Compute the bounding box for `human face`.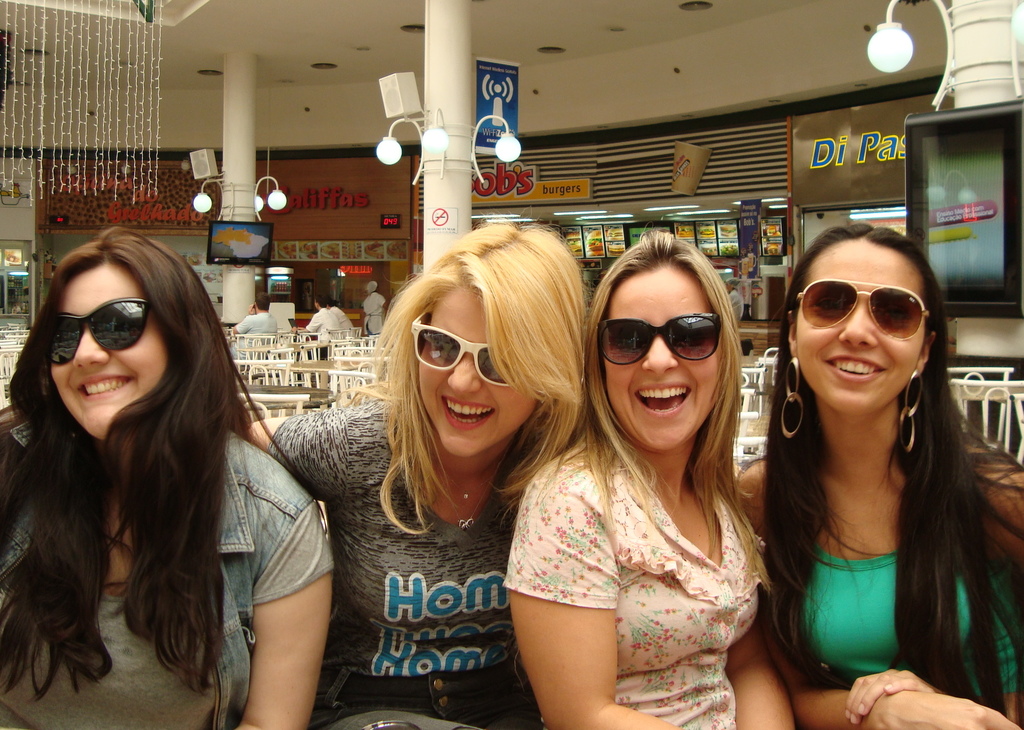
(x1=598, y1=260, x2=720, y2=447).
